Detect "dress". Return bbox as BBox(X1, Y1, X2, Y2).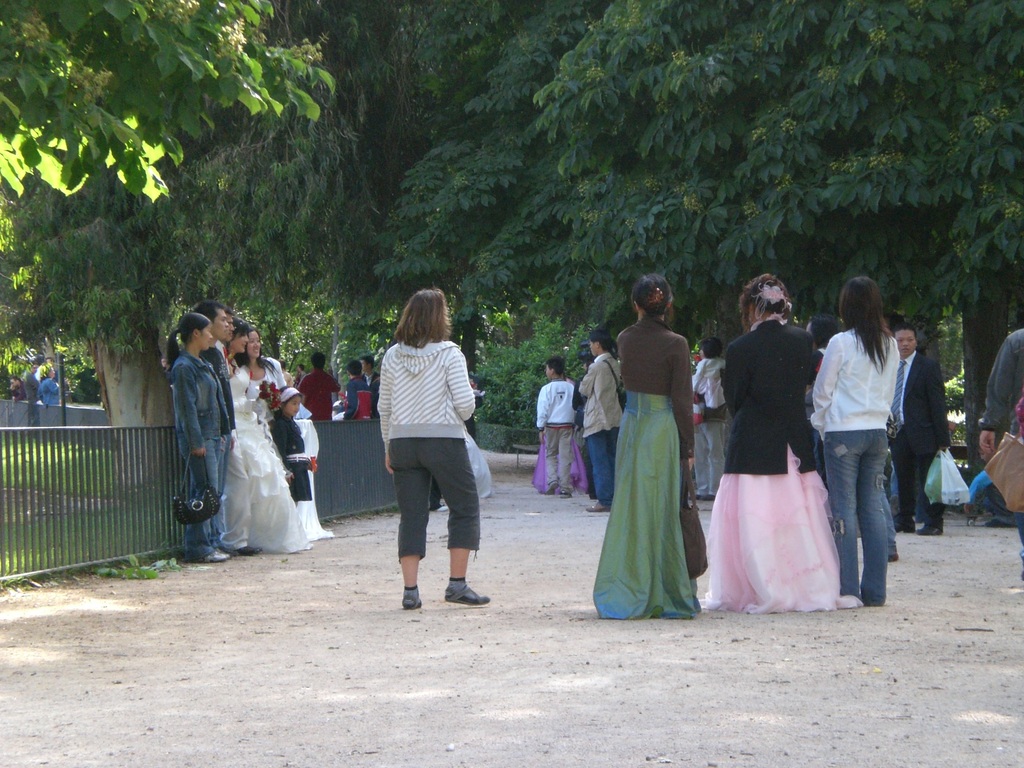
BBox(700, 312, 864, 613).
